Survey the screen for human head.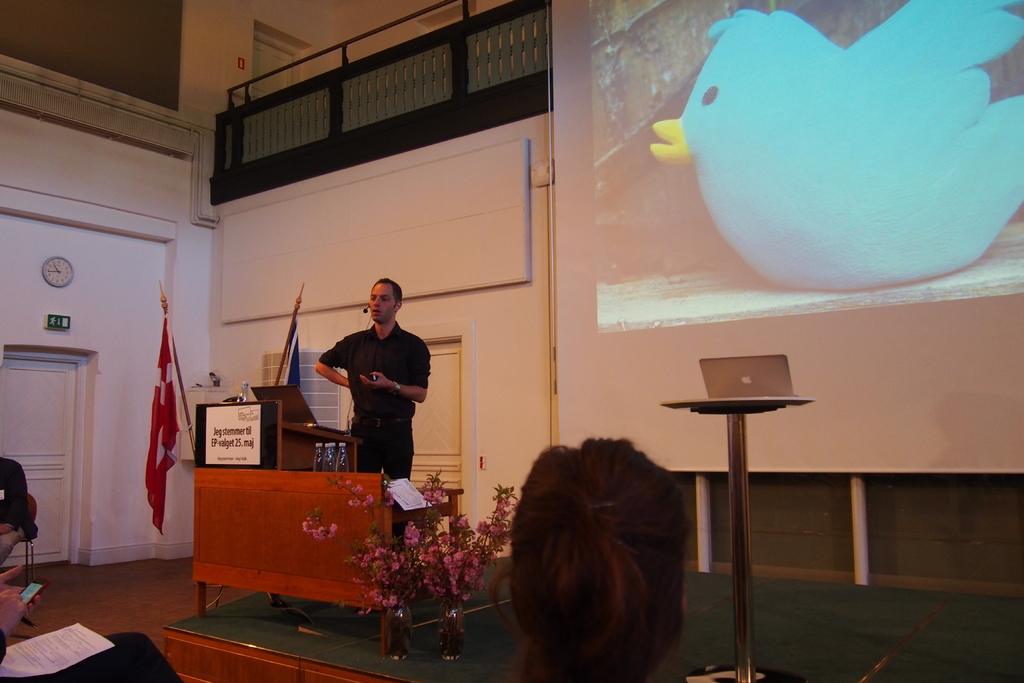
Survey found: (x1=510, y1=436, x2=686, y2=682).
